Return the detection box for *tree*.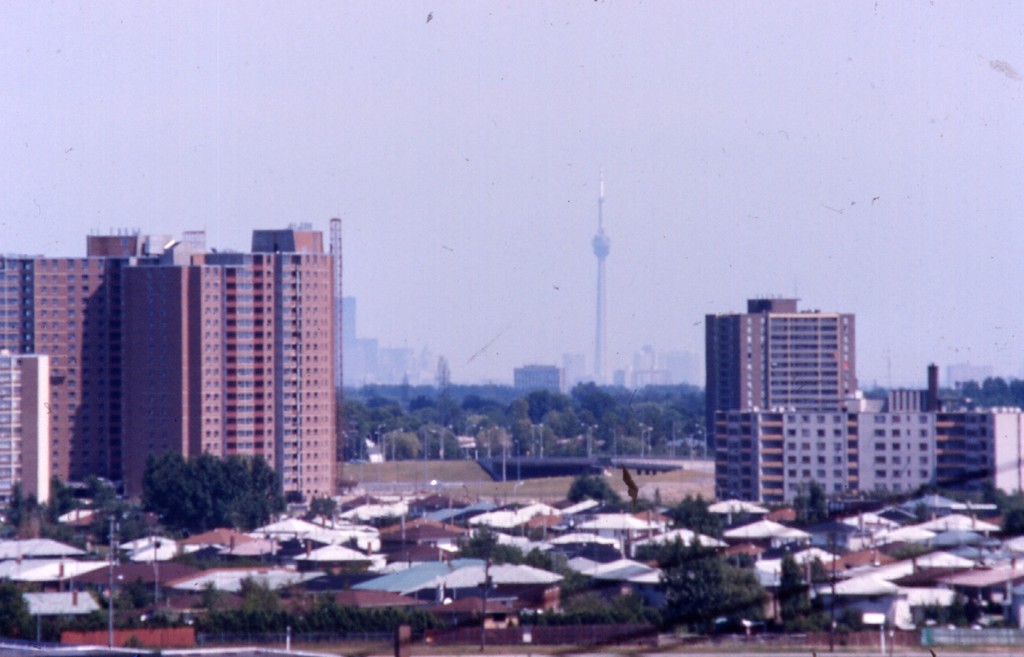
[1, 577, 33, 636].
